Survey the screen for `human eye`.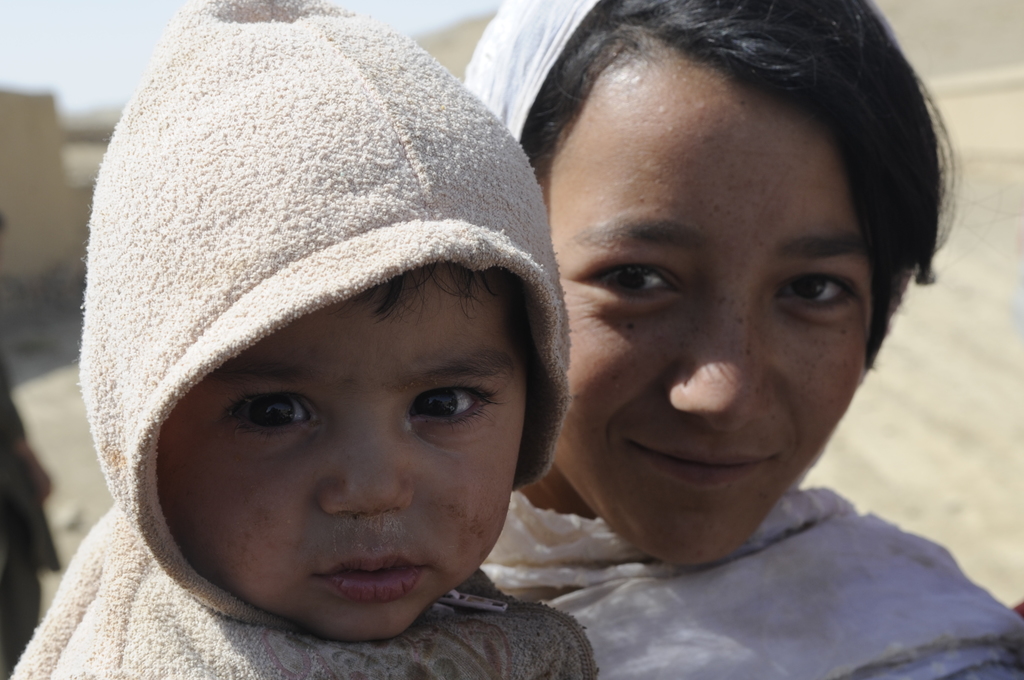
Survey found: bbox=[399, 382, 501, 429].
